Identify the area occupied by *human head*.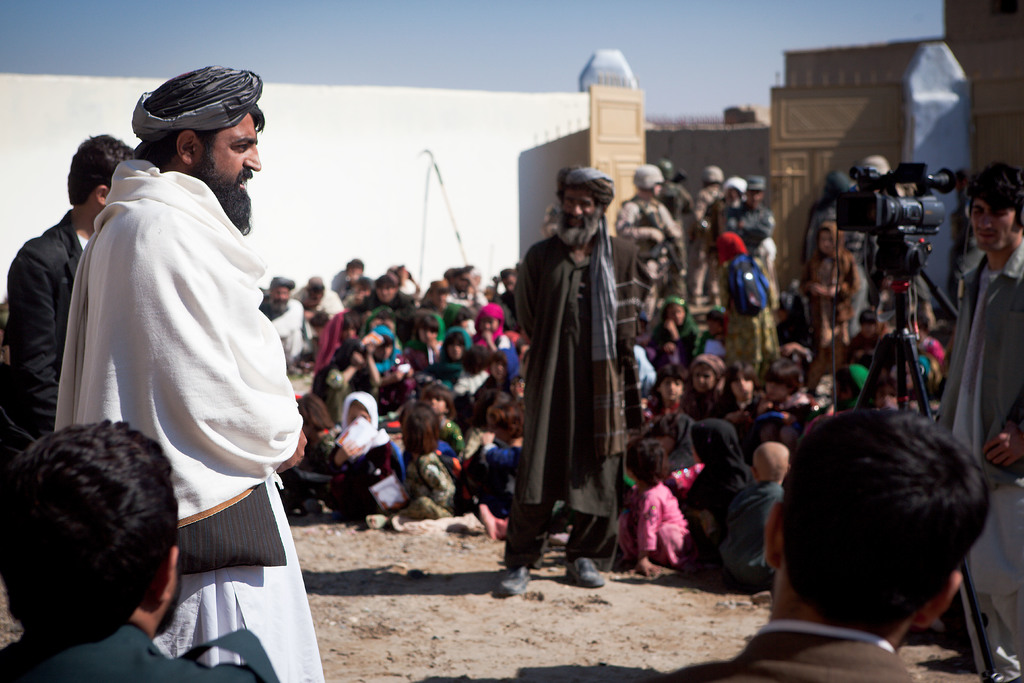
Area: x1=858 y1=155 x2=893 y2=177.
